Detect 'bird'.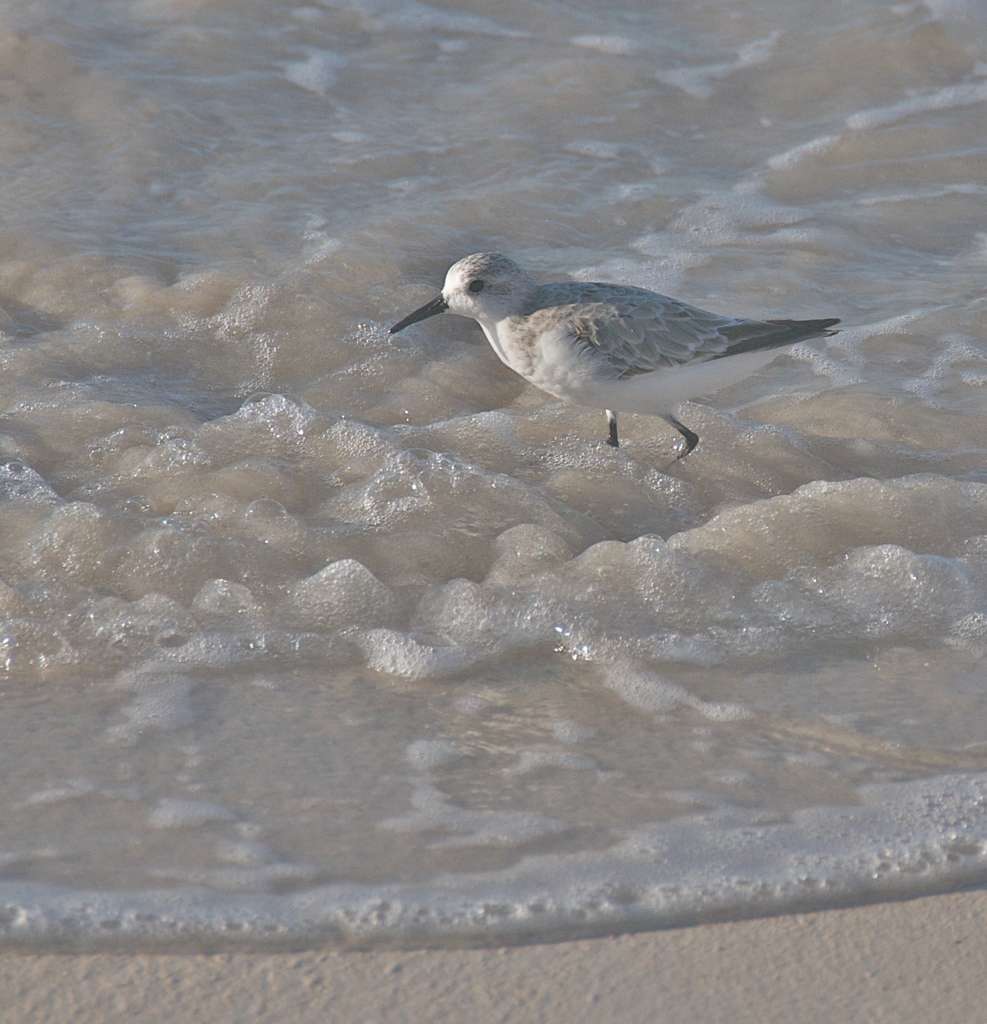
Detected at (x1=386, y1=241, x2=847, y2=447).
